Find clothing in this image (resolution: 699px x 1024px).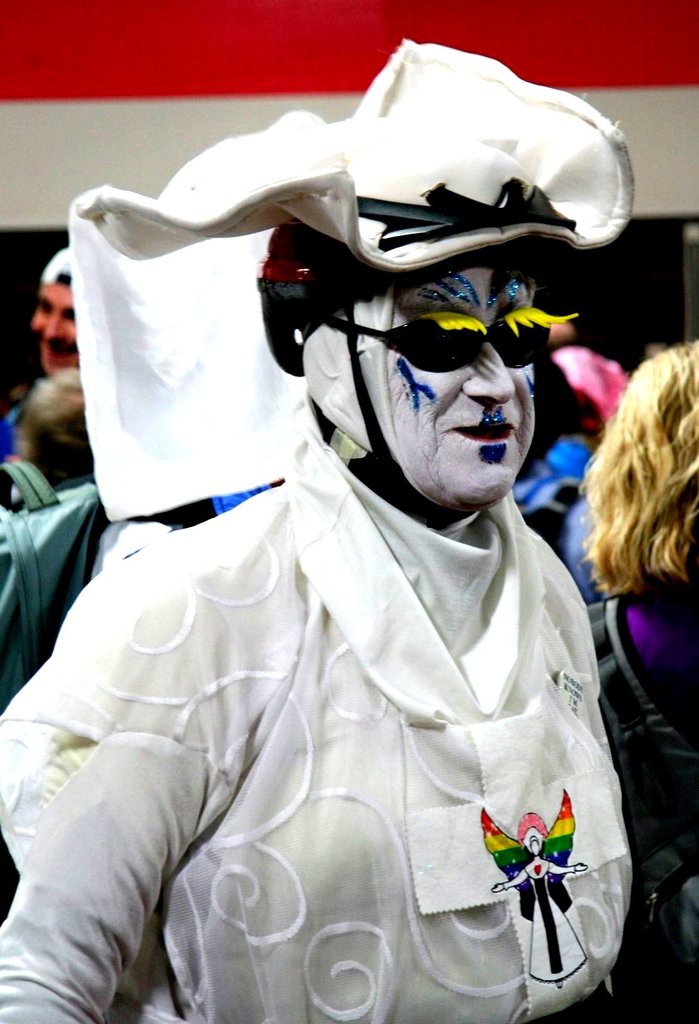
623/589/698/747.
